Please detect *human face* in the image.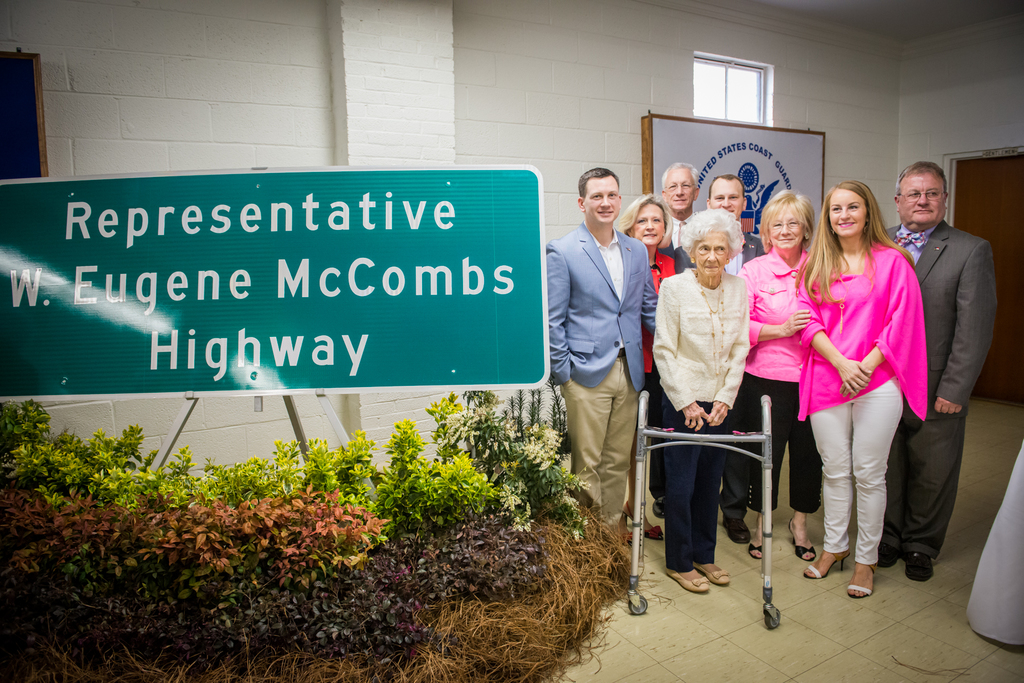
<region>710, 178, 744, 220</region>.
